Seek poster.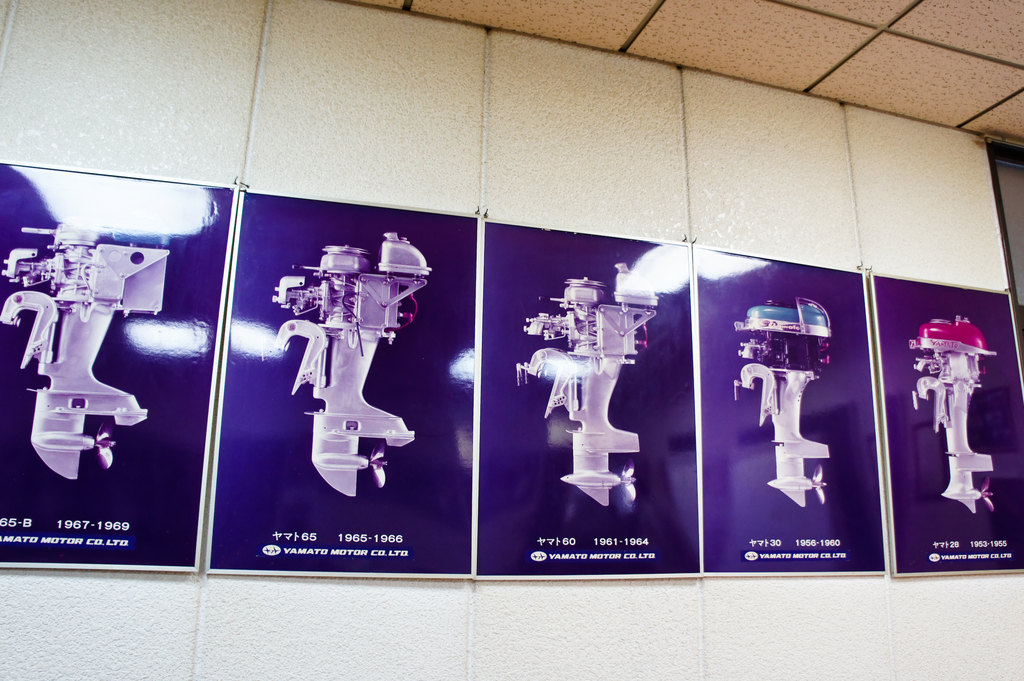
BBox(477, 222, 699, 573).
